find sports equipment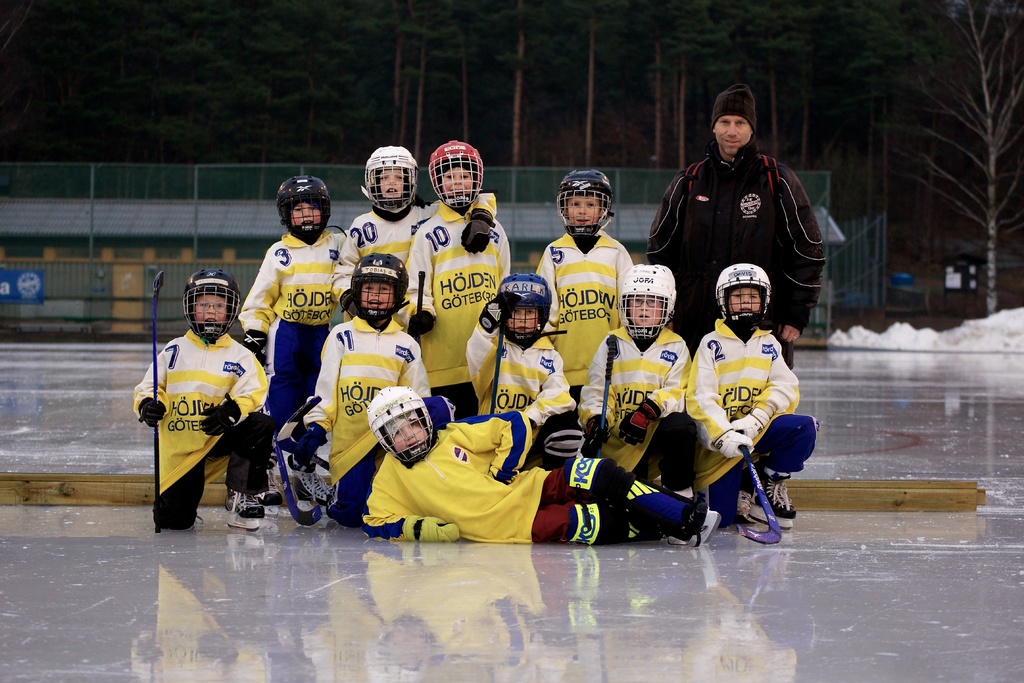
bbox(705, 427, 756, 461)
